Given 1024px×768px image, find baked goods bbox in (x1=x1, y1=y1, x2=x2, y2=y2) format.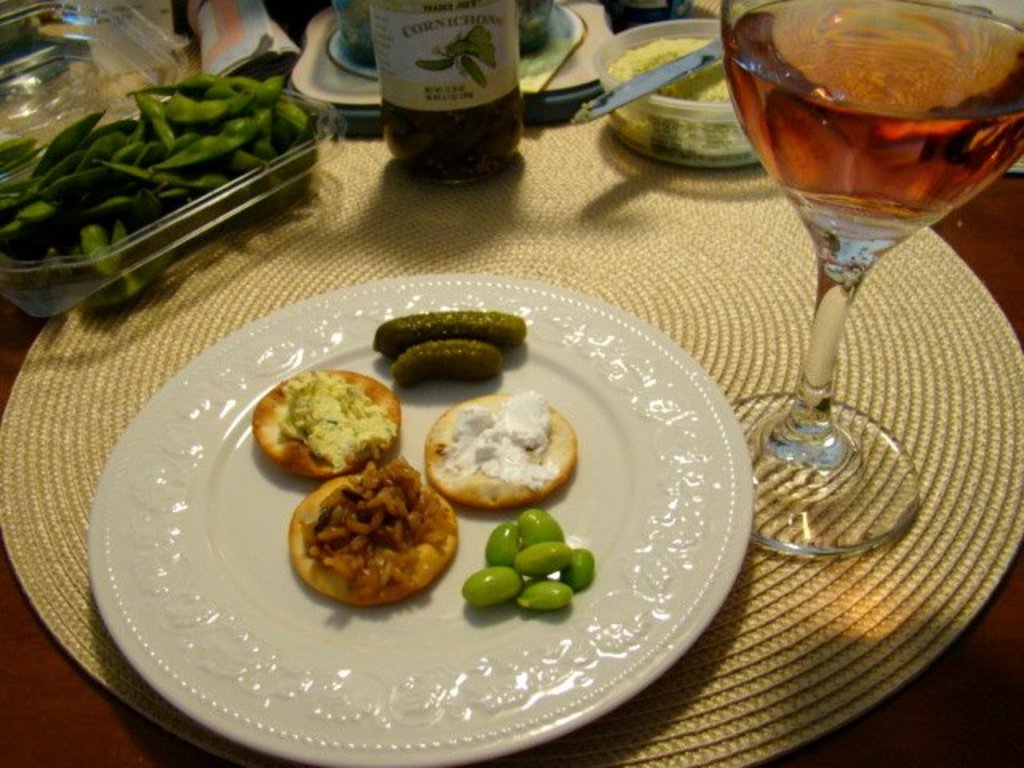
(x1=253, y1=366, x2=402, y2=480).
